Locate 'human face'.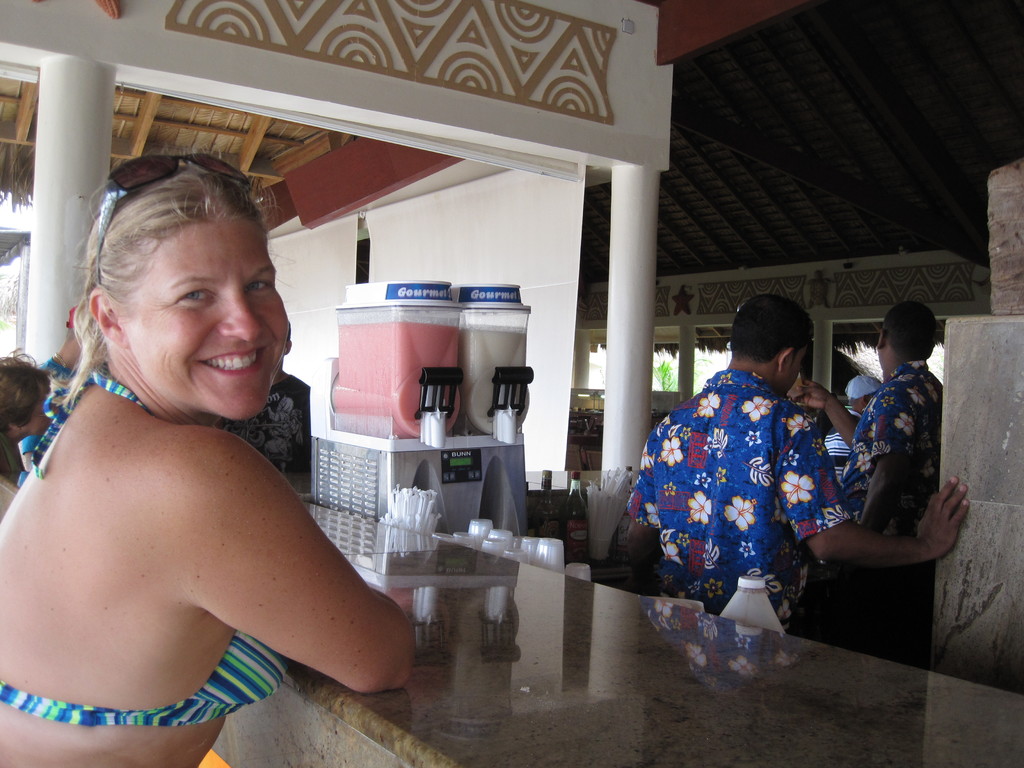
Bounding box: bbox=[124, 211, 299, 422].
